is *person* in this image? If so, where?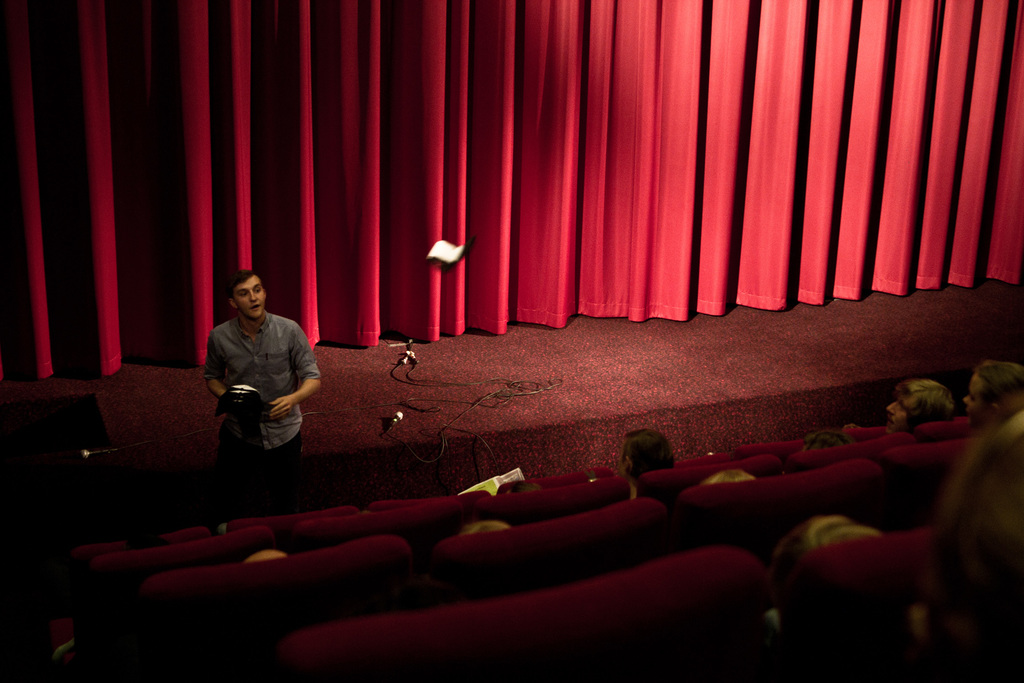
Yes, at <region>770, 511, 883, 618</region>.
